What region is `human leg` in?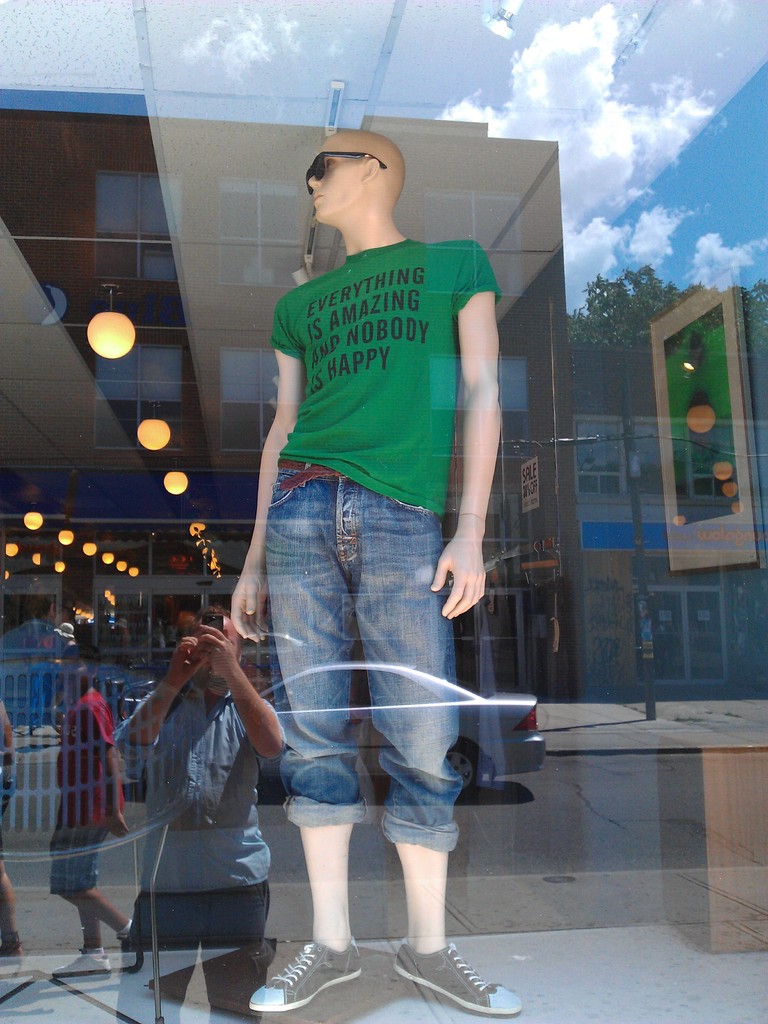
BBox(249, 474, 350, 1004).
